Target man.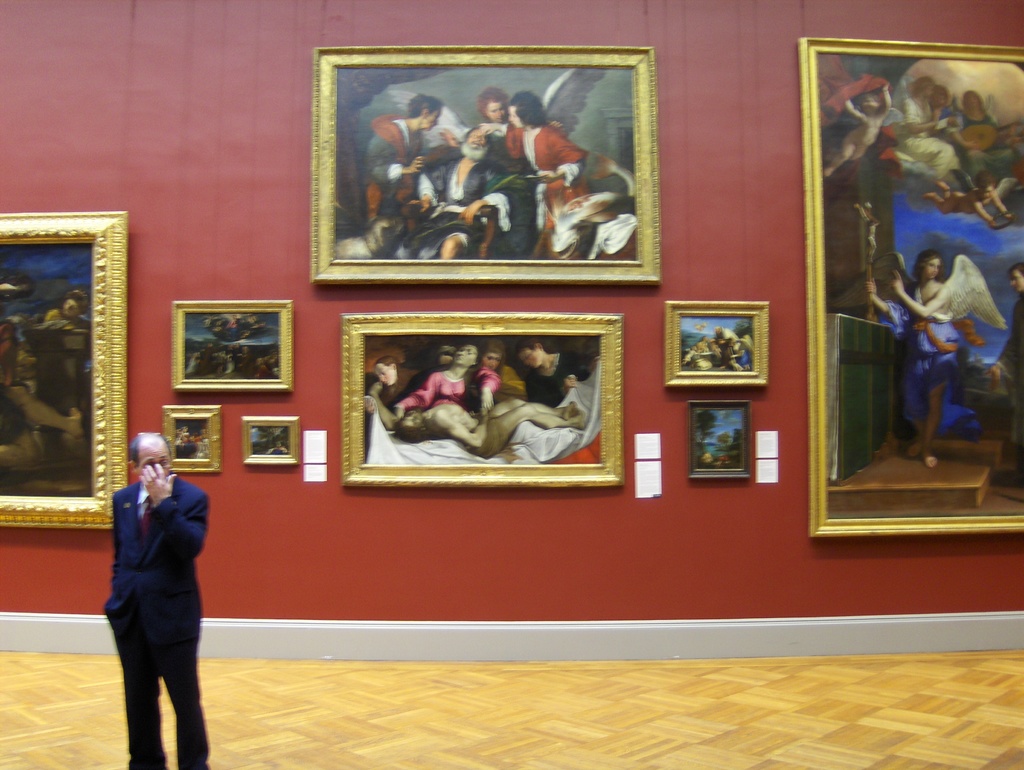
Target region: [x1=390, y1=127, x2=531, y2=257].
